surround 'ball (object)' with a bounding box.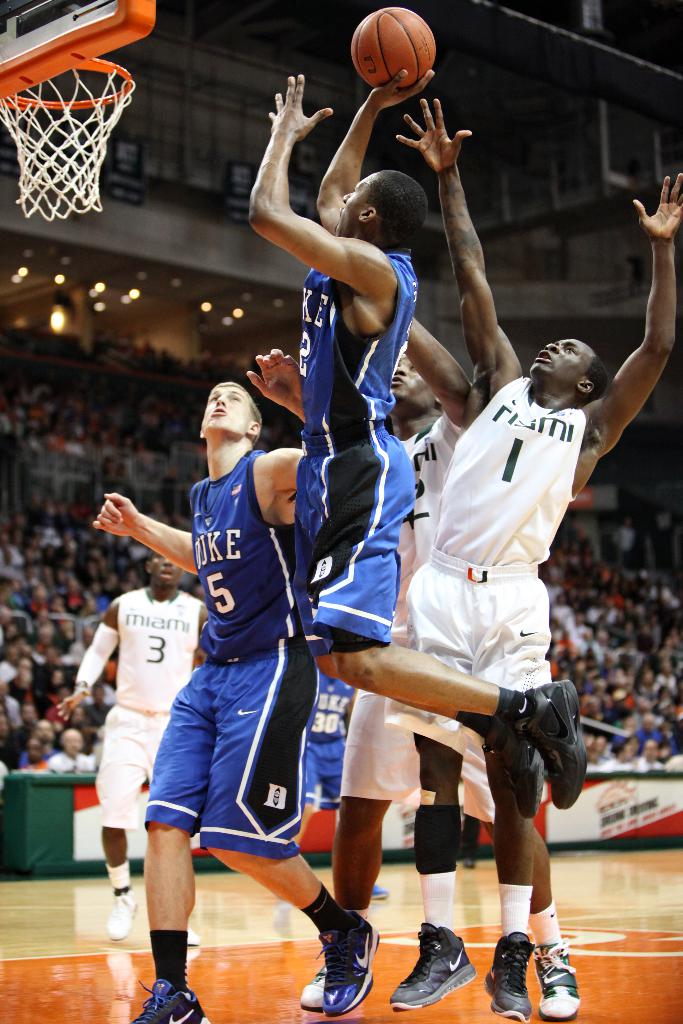
[350,4,440,94].
